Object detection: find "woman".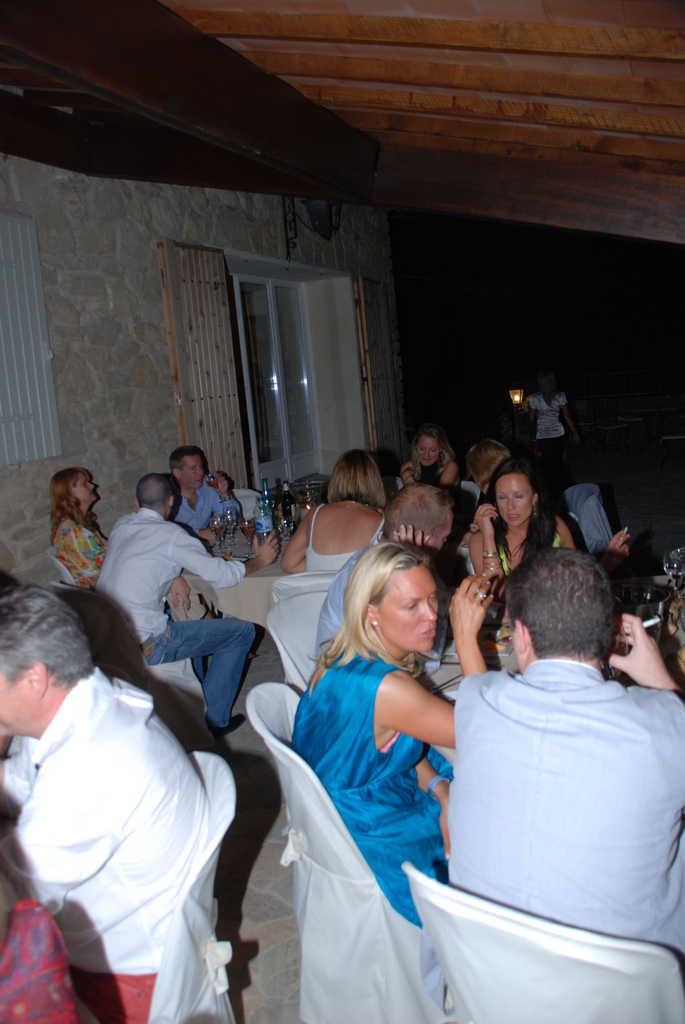
select_region(399, 433, 466, 494).
